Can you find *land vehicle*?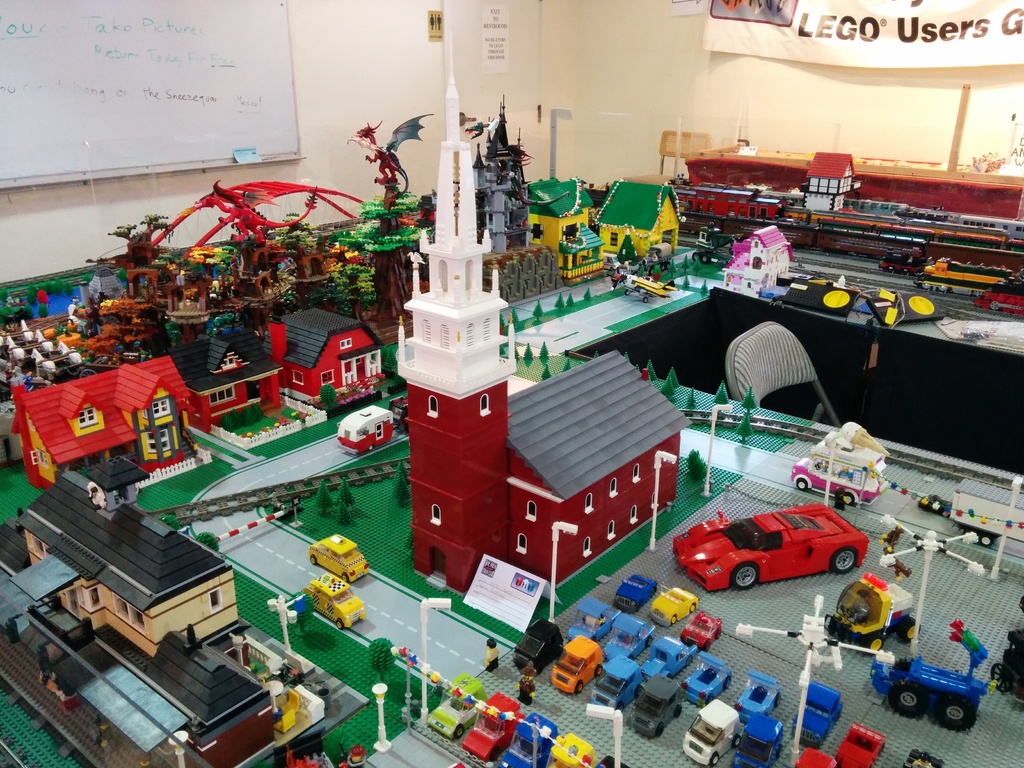
Yes, bounding box: pyautogui.locateOnScreen(459, 692, 529, 763).
